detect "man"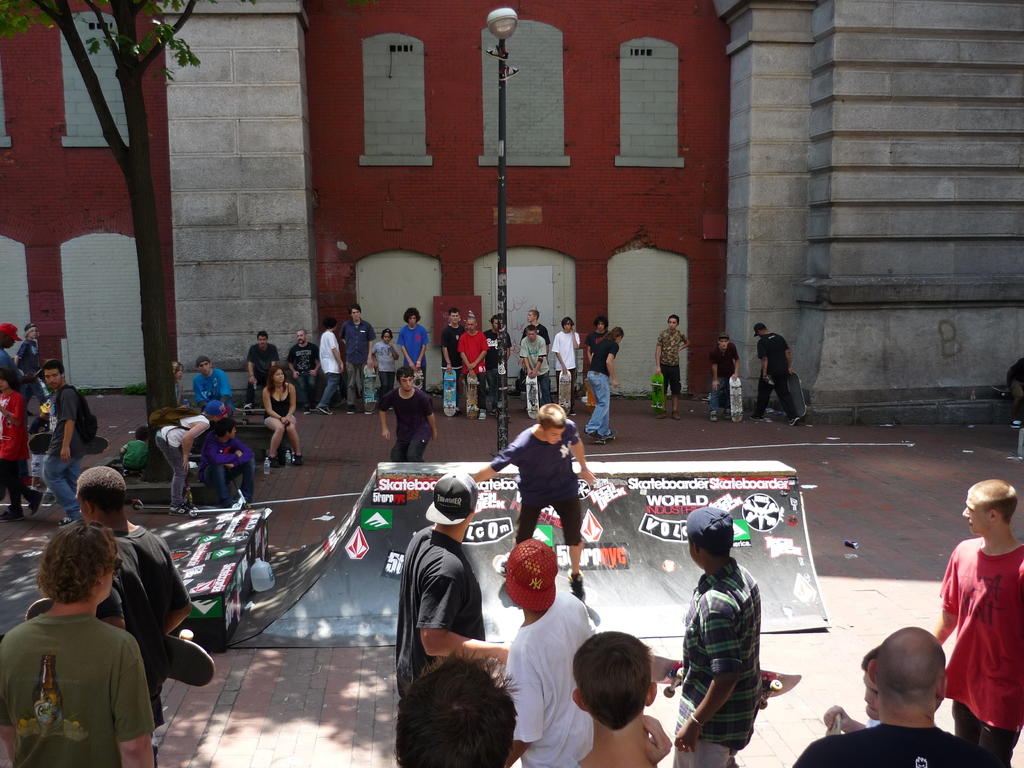
detection(335, 303, 375, 419)
